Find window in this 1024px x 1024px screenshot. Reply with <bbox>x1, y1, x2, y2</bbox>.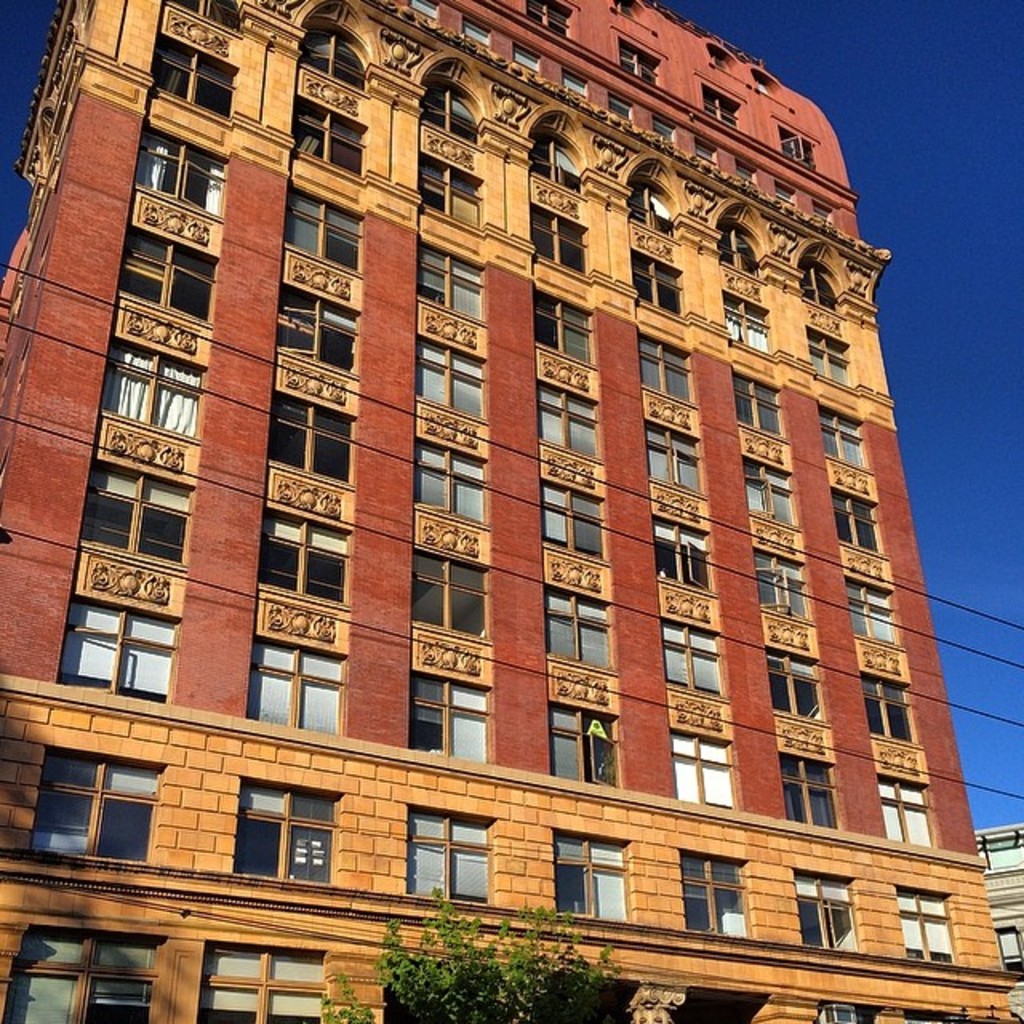
<bbox>798, 328, 850, 386</bbox>.
